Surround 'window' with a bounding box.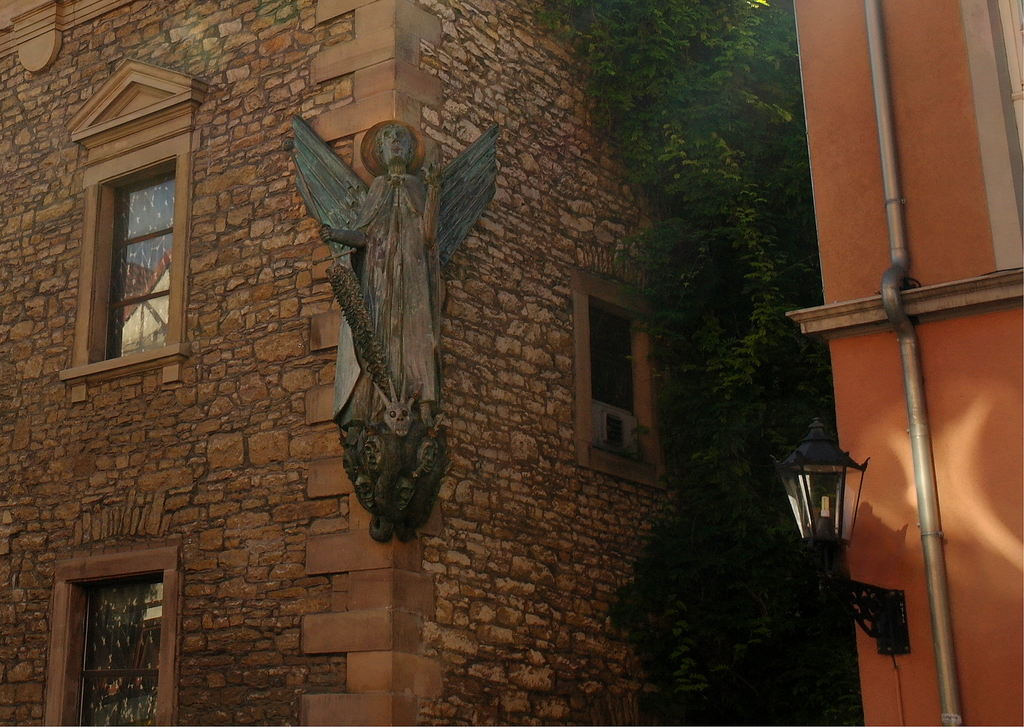
crop(74, 122, 186, 385).
